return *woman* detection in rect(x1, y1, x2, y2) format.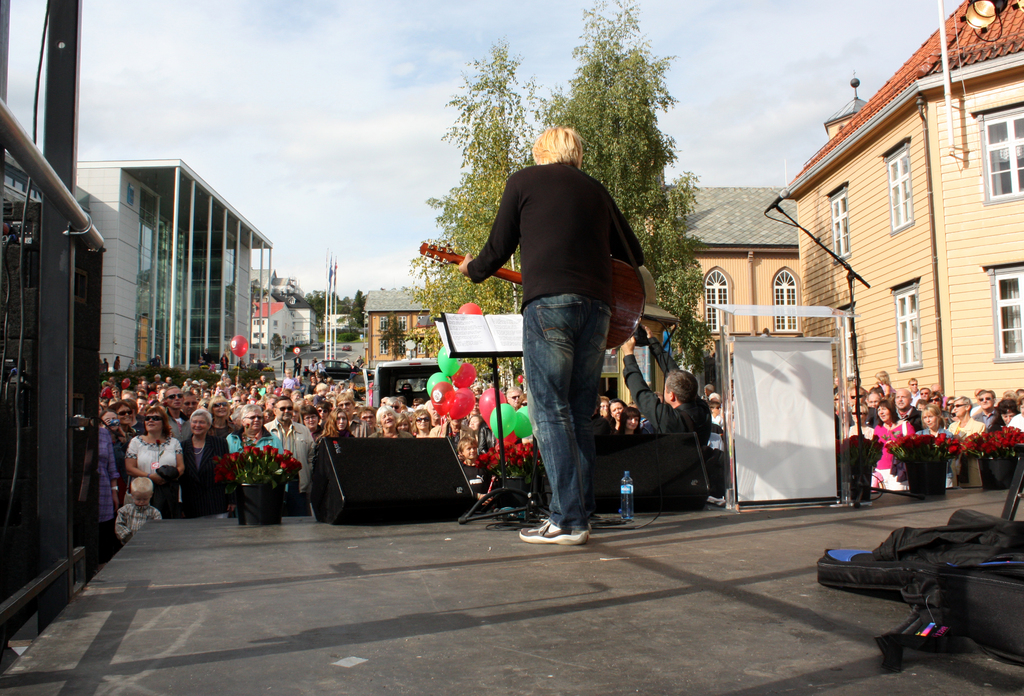
rect(240, 404, 285, 453).
